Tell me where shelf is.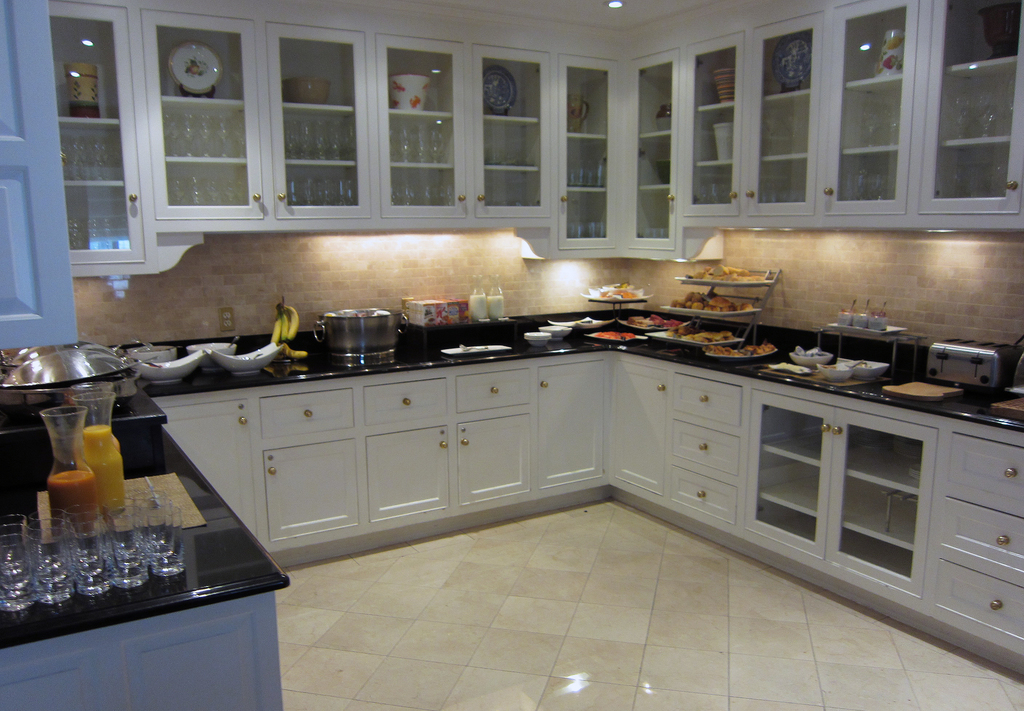
shelf is at box(828, 145, 885, 199).
